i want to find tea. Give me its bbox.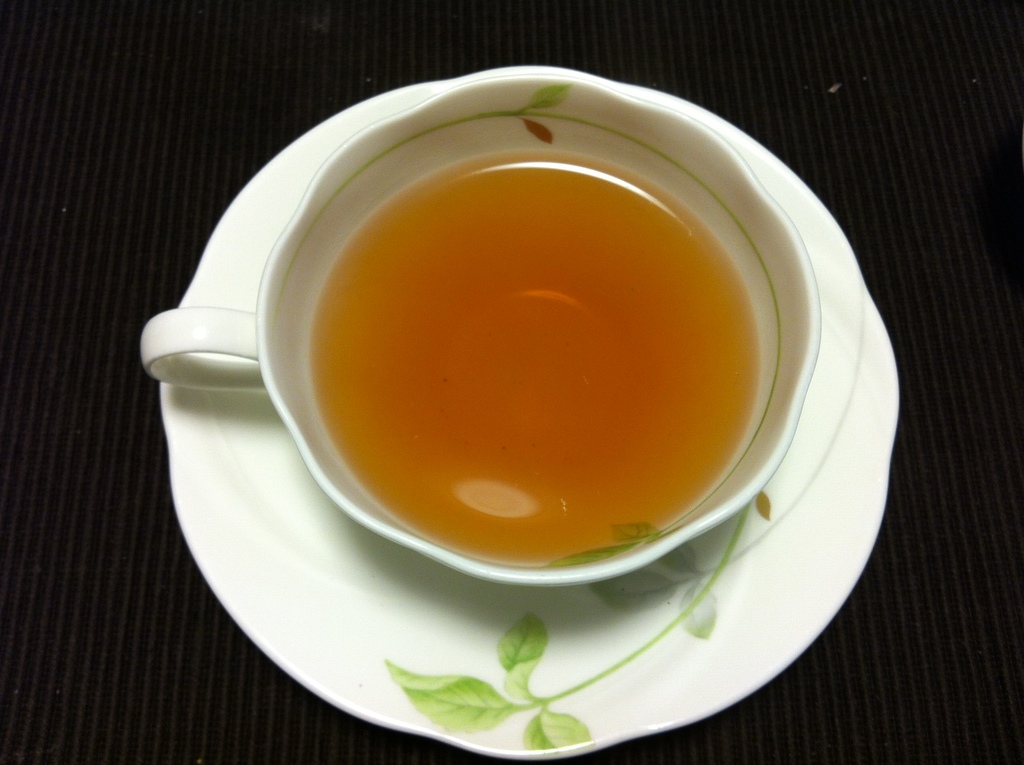
bbox=(317, 150, 760, 566).
